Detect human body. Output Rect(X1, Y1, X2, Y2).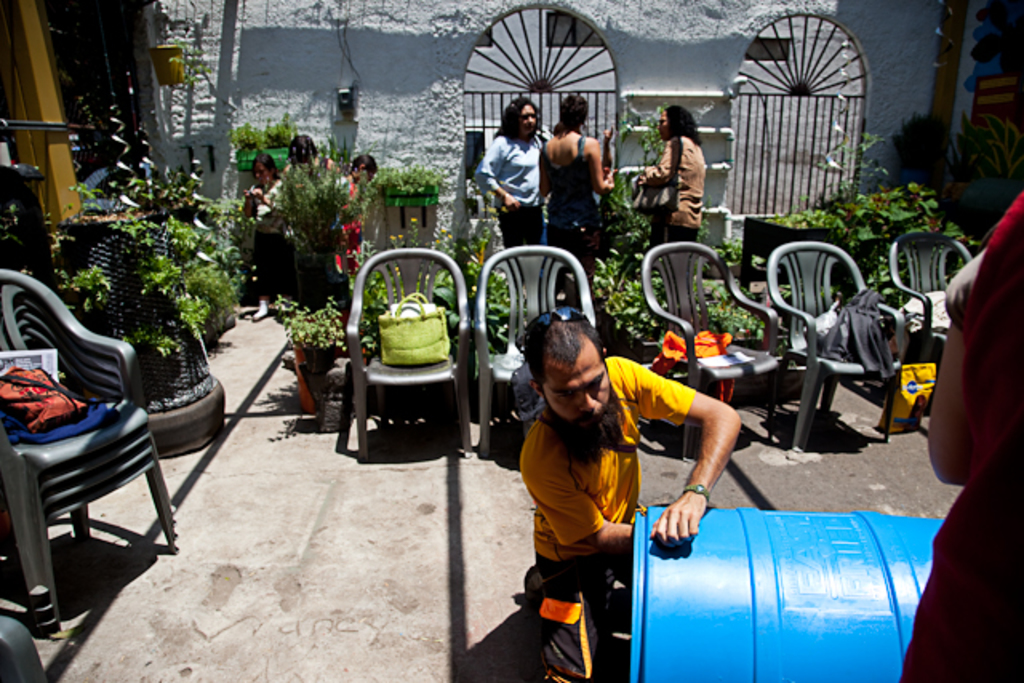
Rect(510, 309, 750, 675).
